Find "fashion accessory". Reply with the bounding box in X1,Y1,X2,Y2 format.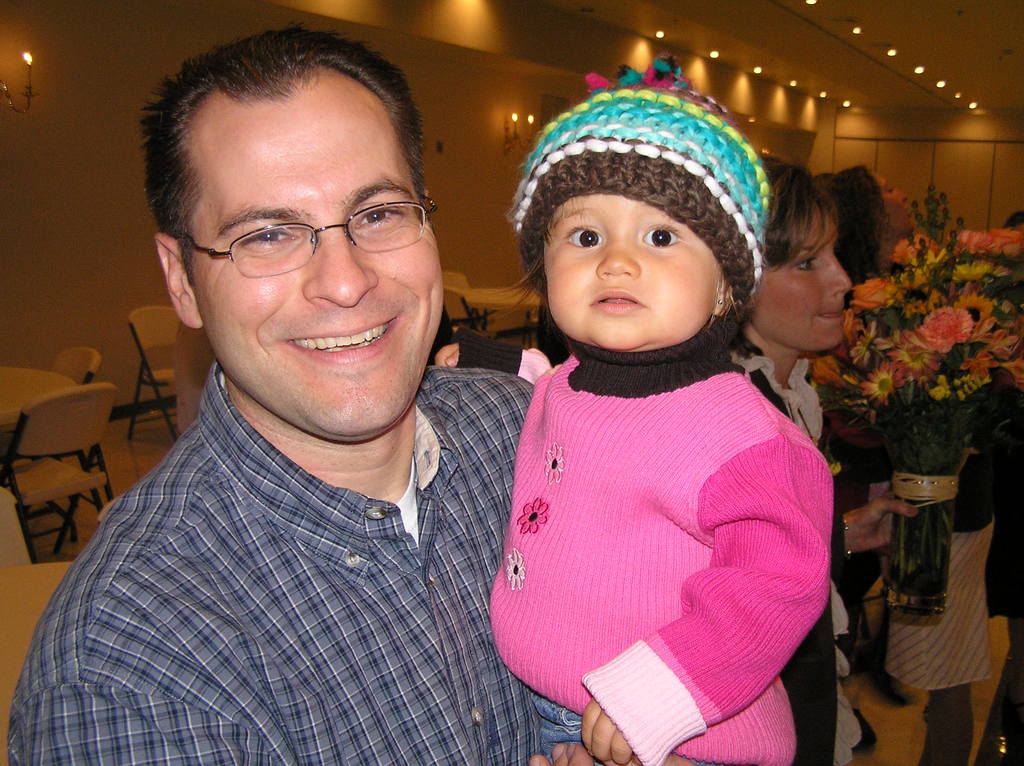
840,511,853,562.
